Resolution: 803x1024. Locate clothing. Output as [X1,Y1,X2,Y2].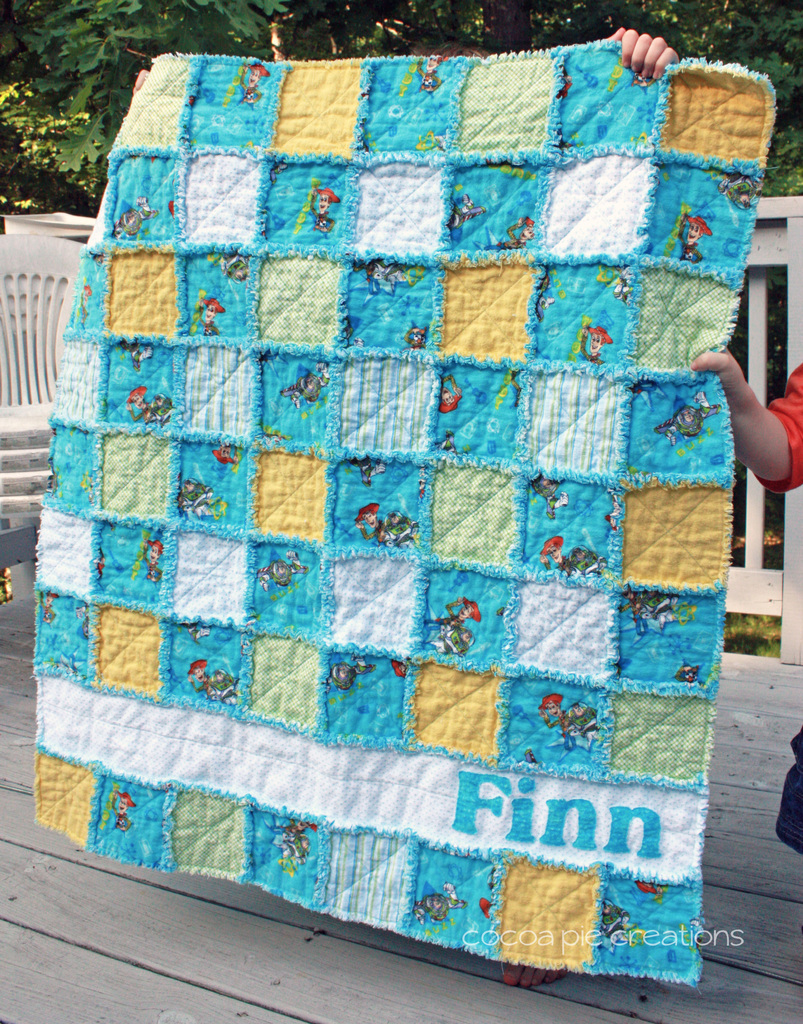
[767,356,799,853].
